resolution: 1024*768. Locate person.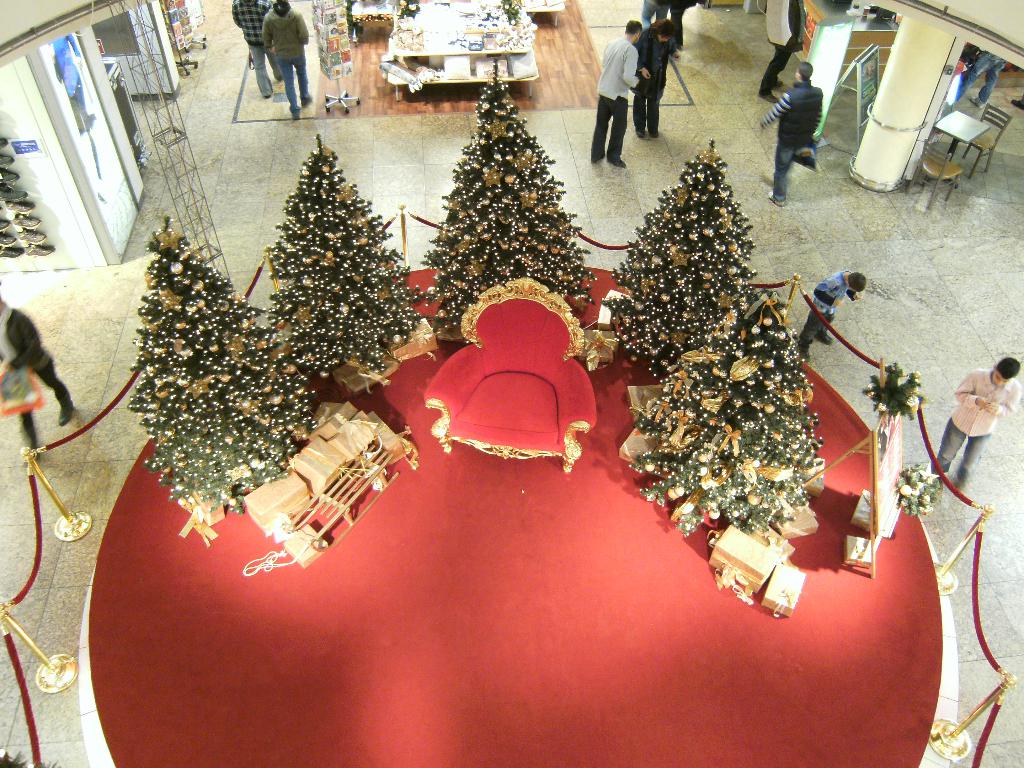
BBox(931, 356, 1023, 493).
